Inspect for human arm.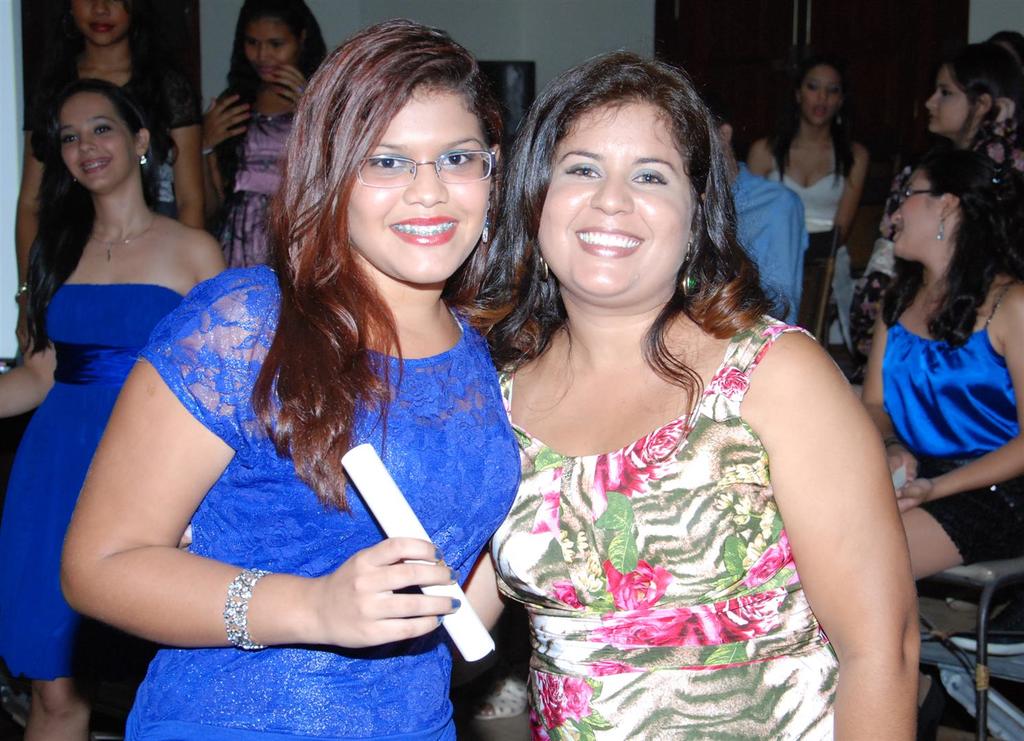
Inspection: l=0, t=323, r=62, b=418.
